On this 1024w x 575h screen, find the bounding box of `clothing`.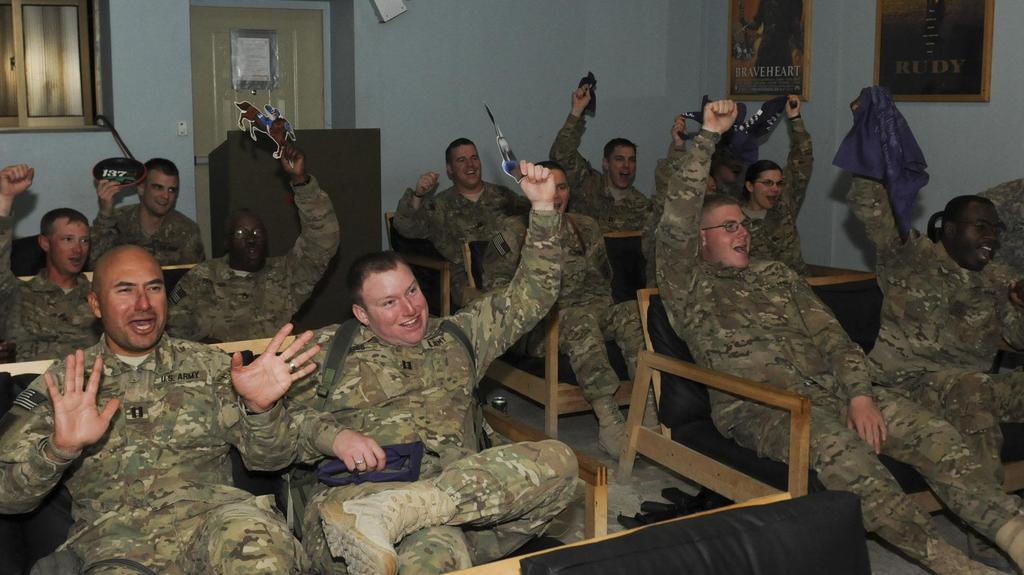
Bounding box: Rect(660, 111, 817, 281).
